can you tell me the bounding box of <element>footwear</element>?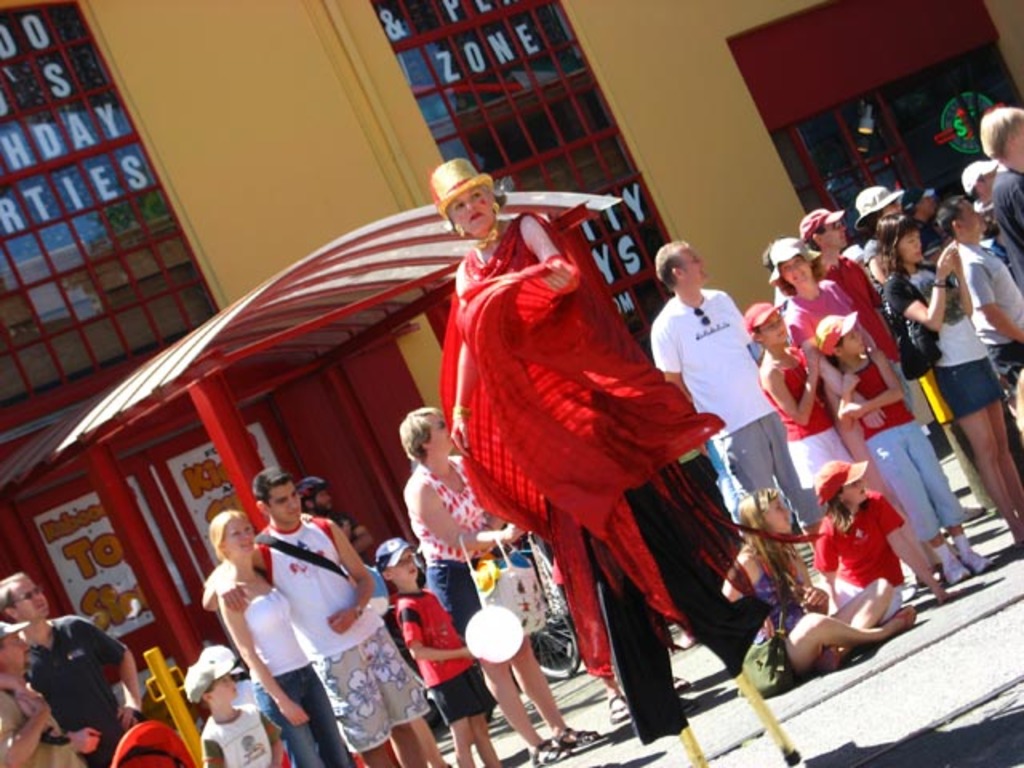
BBox(528, 733, 570, 765).
